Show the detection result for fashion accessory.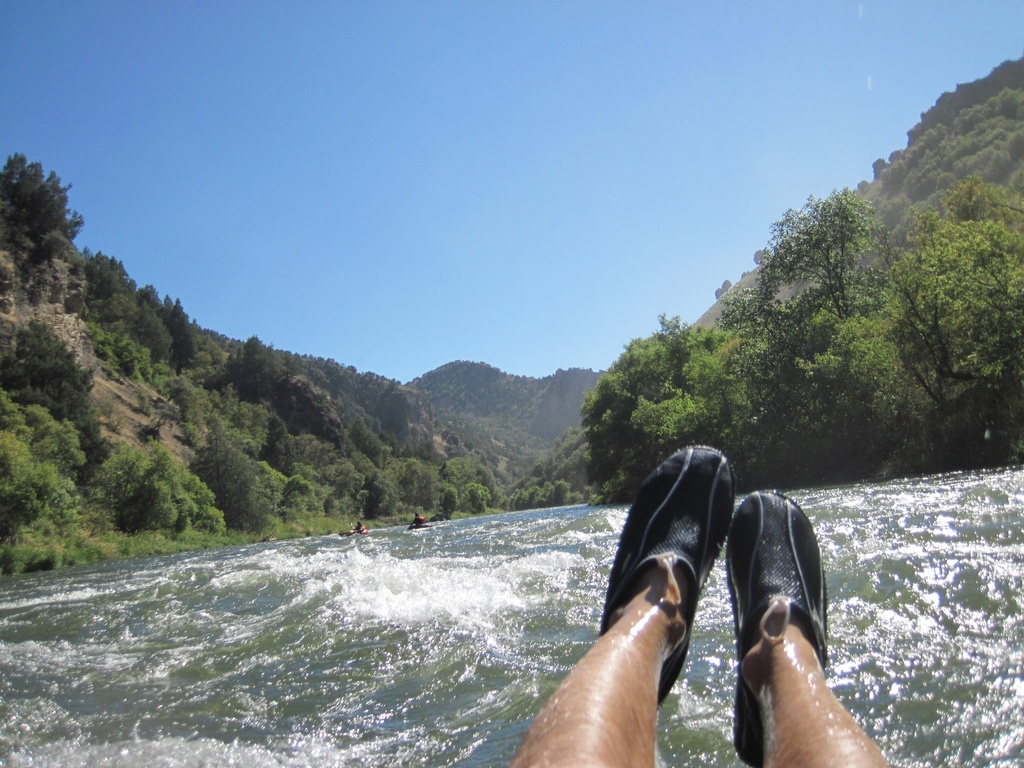
Rect(723, 490, 831, 767).
